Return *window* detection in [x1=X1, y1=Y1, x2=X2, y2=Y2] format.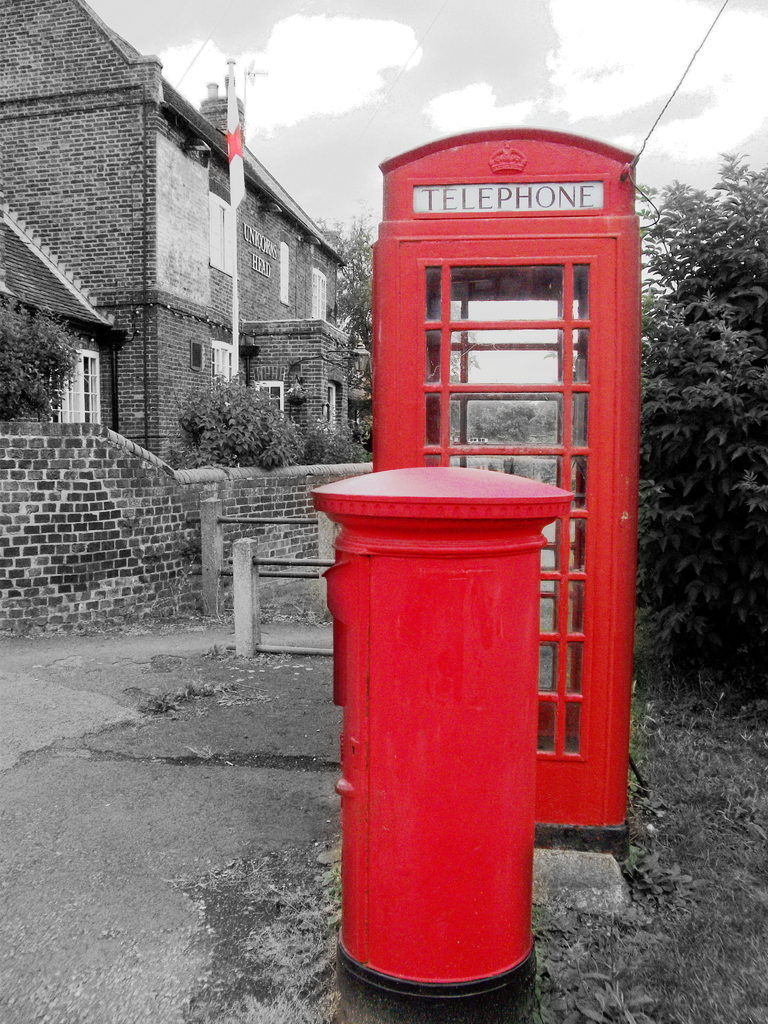
[x1=312, y1=270, x2=324, y2=319].
